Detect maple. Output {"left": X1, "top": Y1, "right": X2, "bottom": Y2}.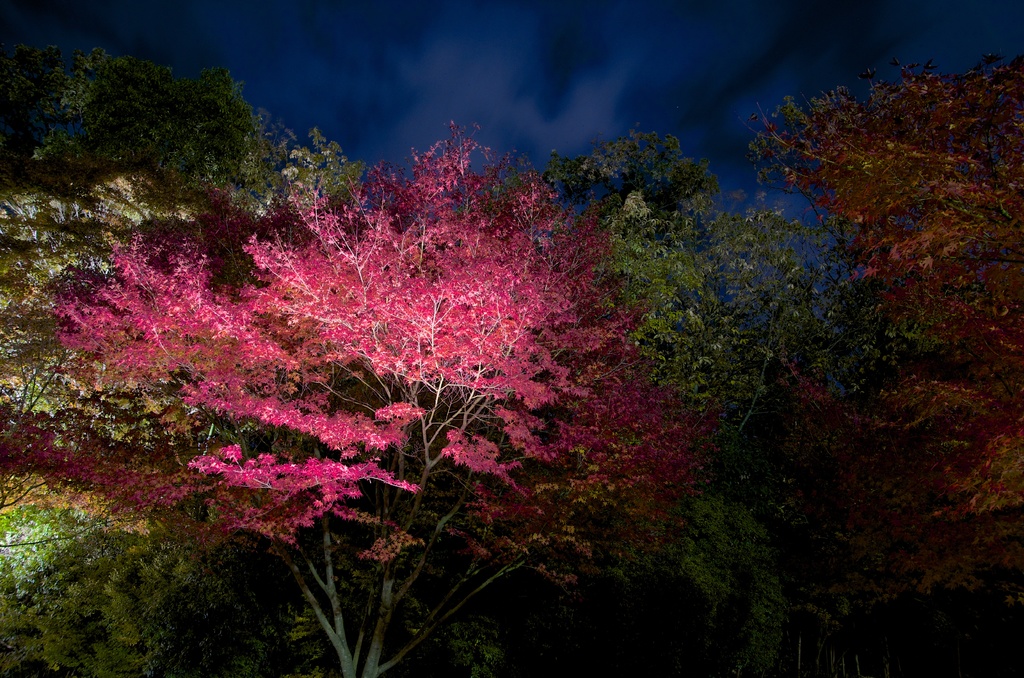
{"left": 540, "top": 118, "right": 830, "bottom": 677}.
